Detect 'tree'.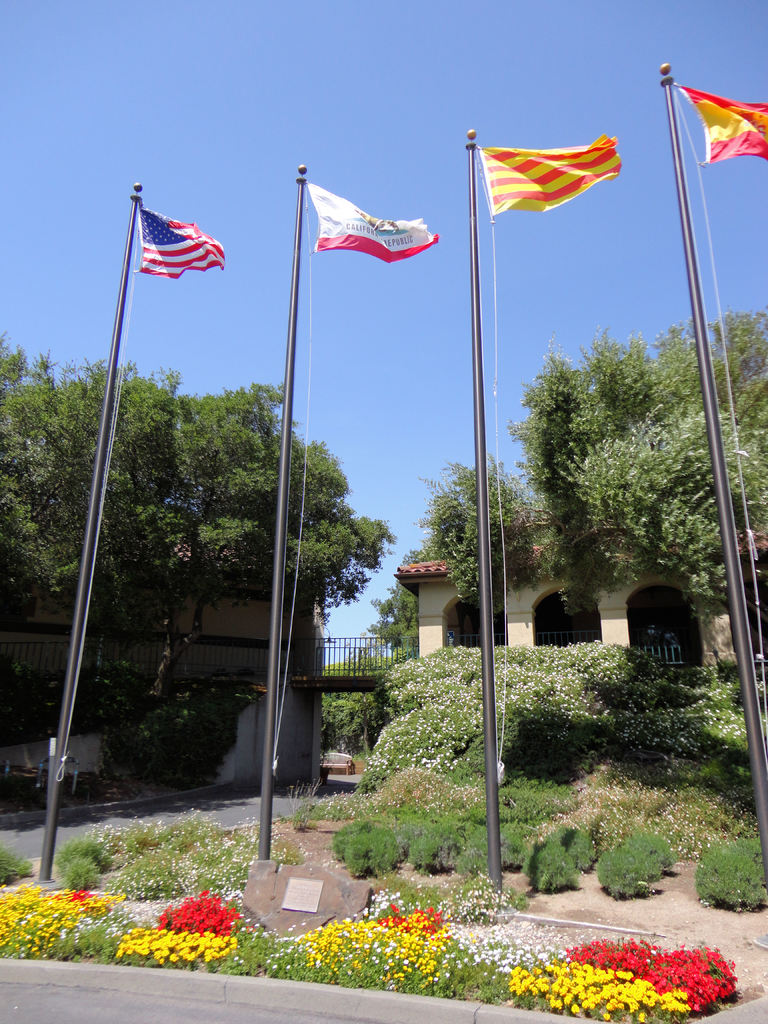
Detected at {"x1": 518, "y1": 308, "x2": 767, "y2": 714}.
